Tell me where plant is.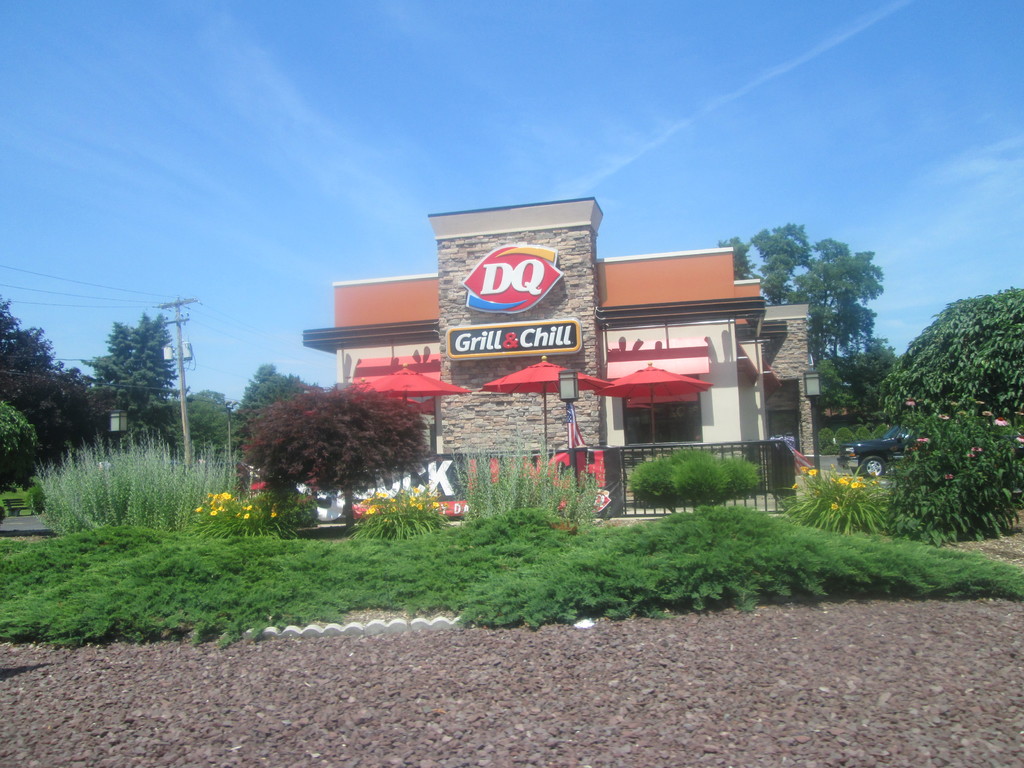
plant is at (x1=345, y1=471, x2=443, y2=538).
